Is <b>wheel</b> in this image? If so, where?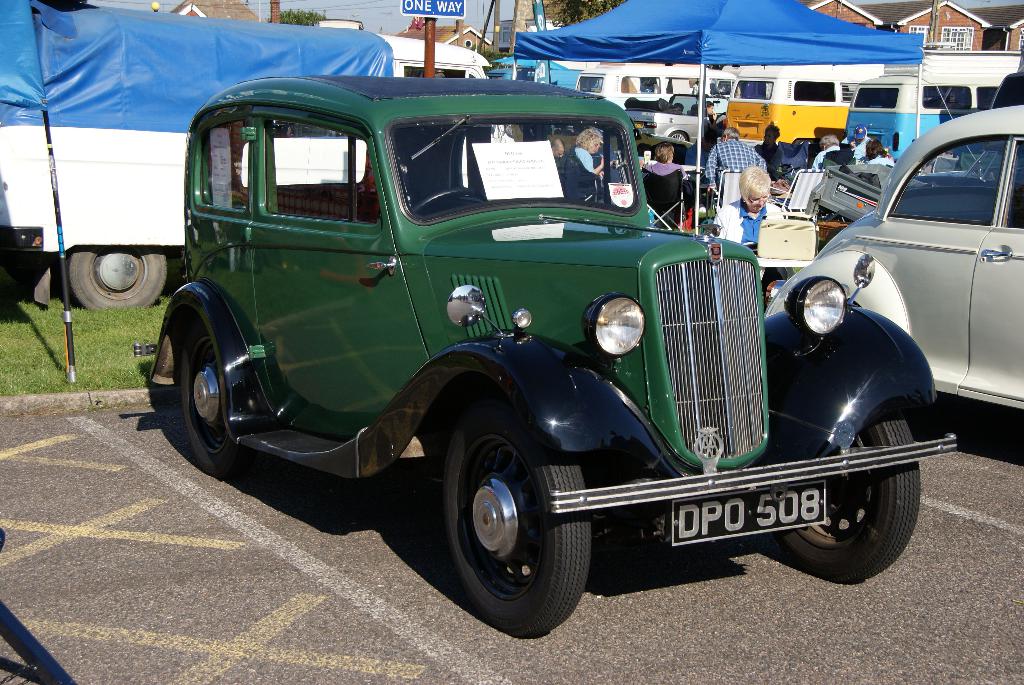
Yes, at bbox=[774, 396, 920, 587].
